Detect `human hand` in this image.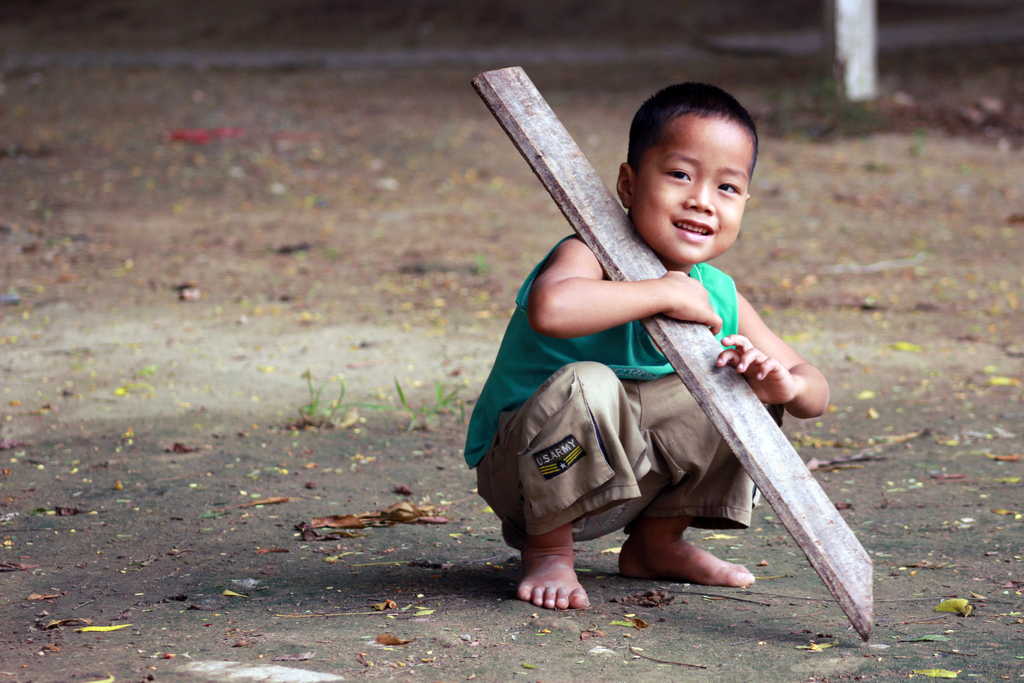
Detection: 655, 267, 725, 339.
